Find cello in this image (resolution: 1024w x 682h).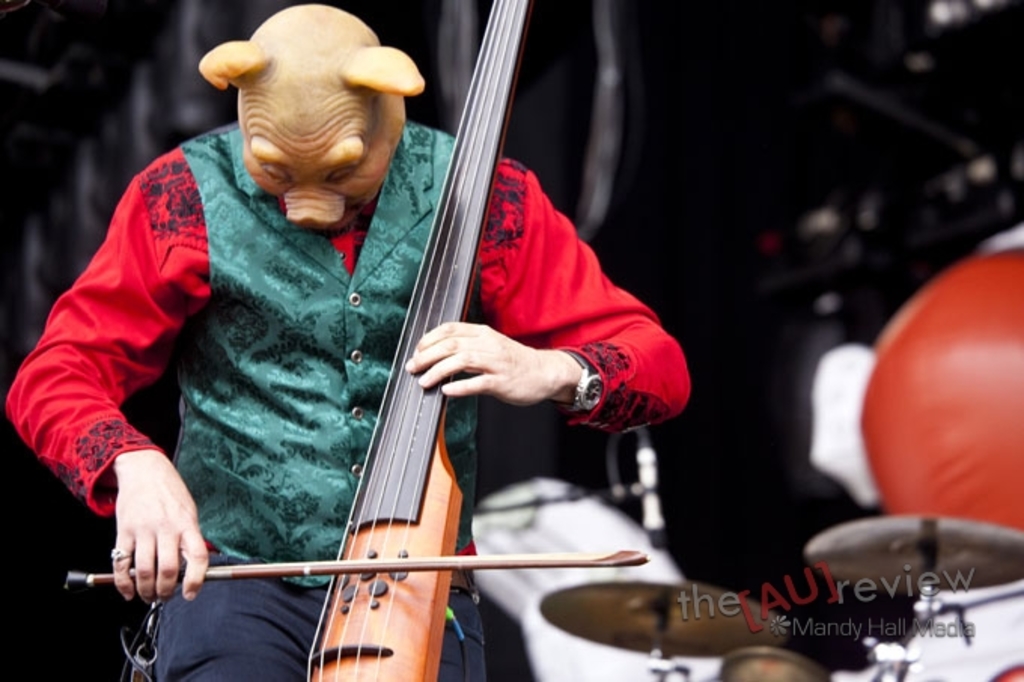
box=[69, 0, 648, 680].
